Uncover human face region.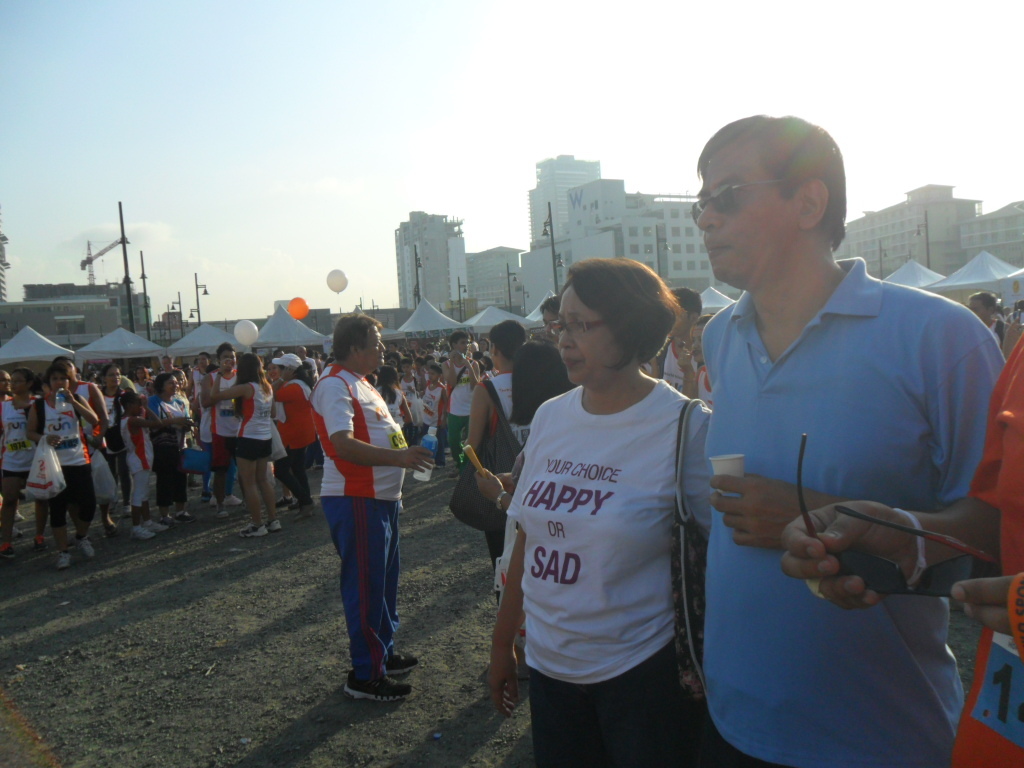
Uncovered: box(456, 336, 469, 351).
